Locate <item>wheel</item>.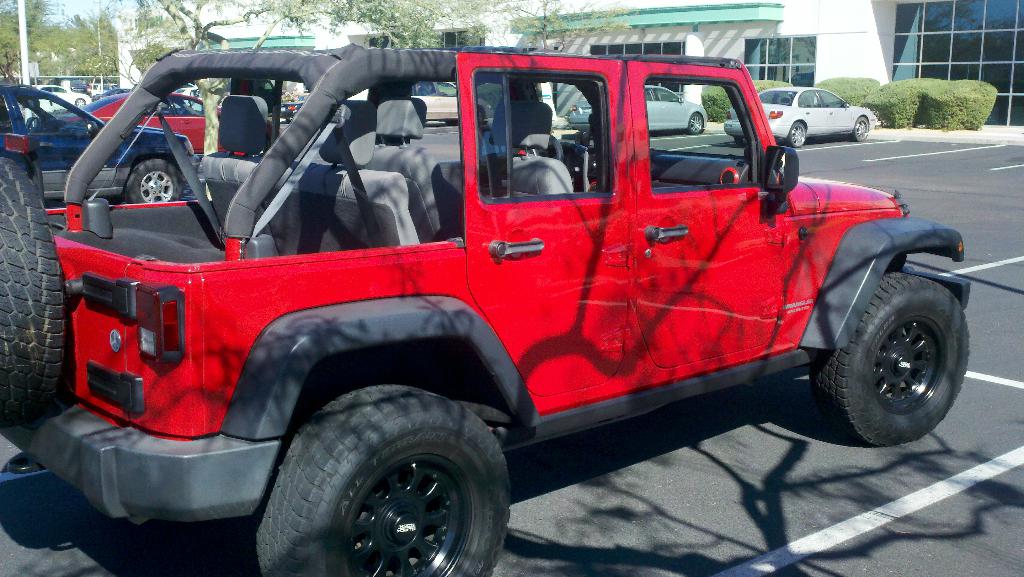
Bounding box: bbox(733, 142, 749, 149).
